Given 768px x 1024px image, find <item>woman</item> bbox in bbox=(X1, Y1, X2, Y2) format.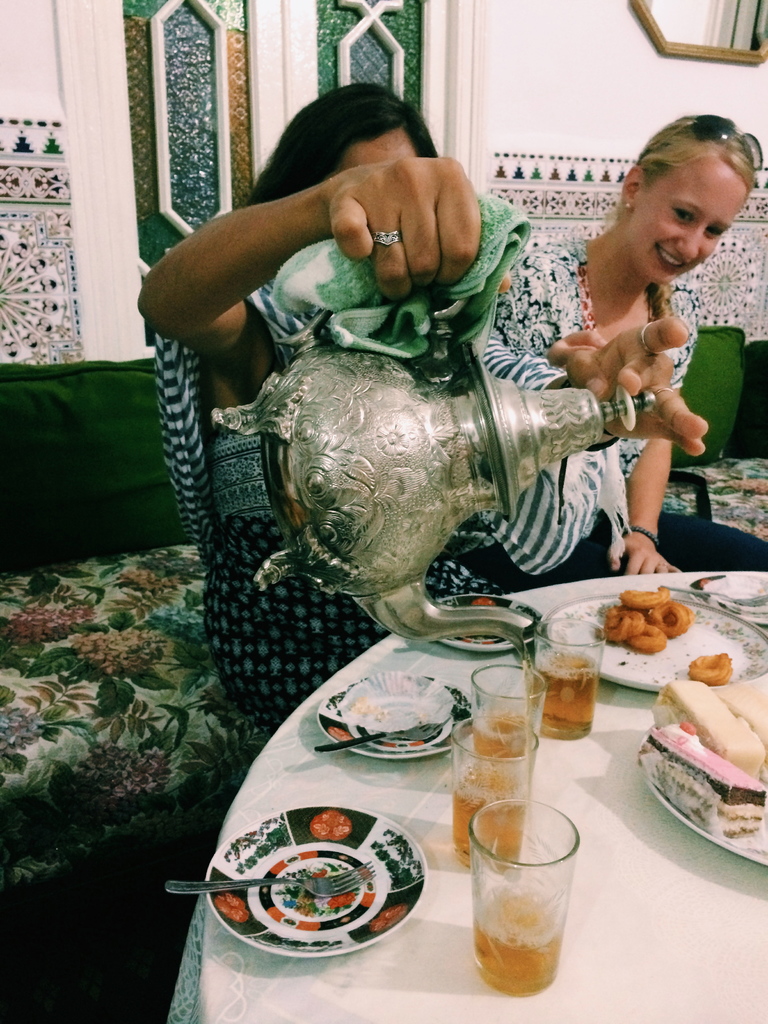
bbox=(490, 113, 767, 580).
